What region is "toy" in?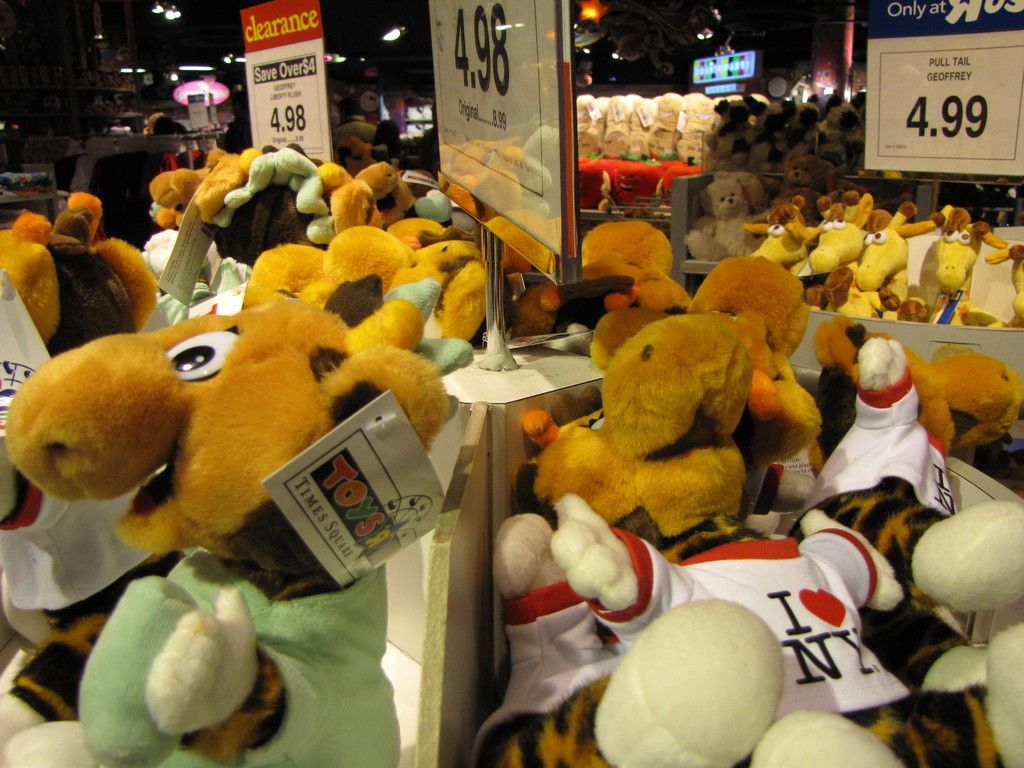
{"x1": 4, "y1": 298, "x2": 447, "y2": 767}.
